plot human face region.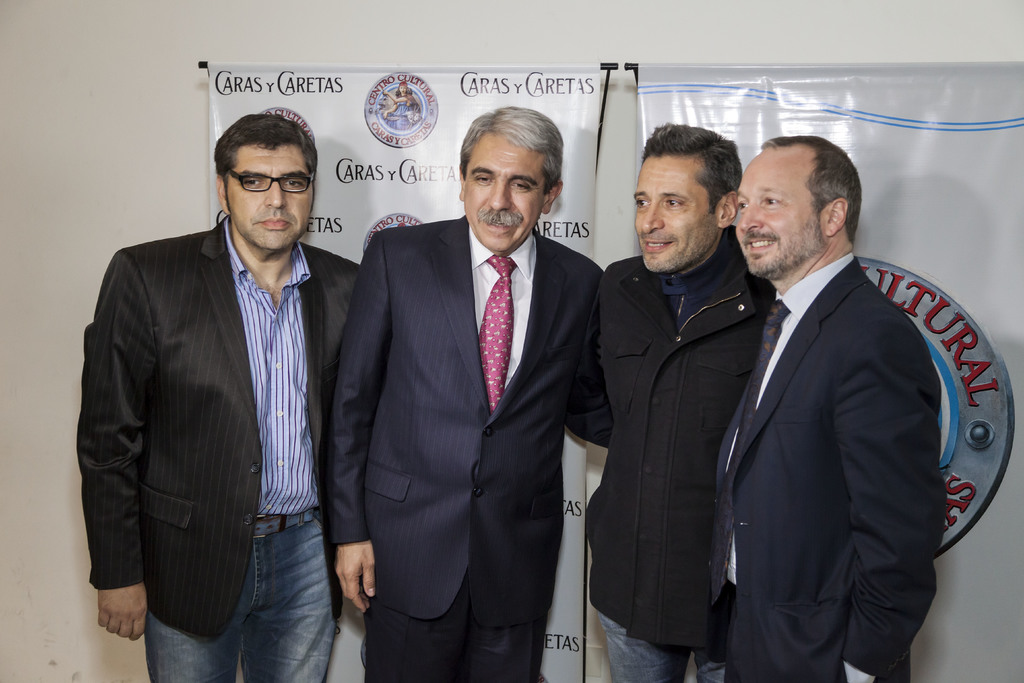
Plotted at box(227, 145, 312, 254).
